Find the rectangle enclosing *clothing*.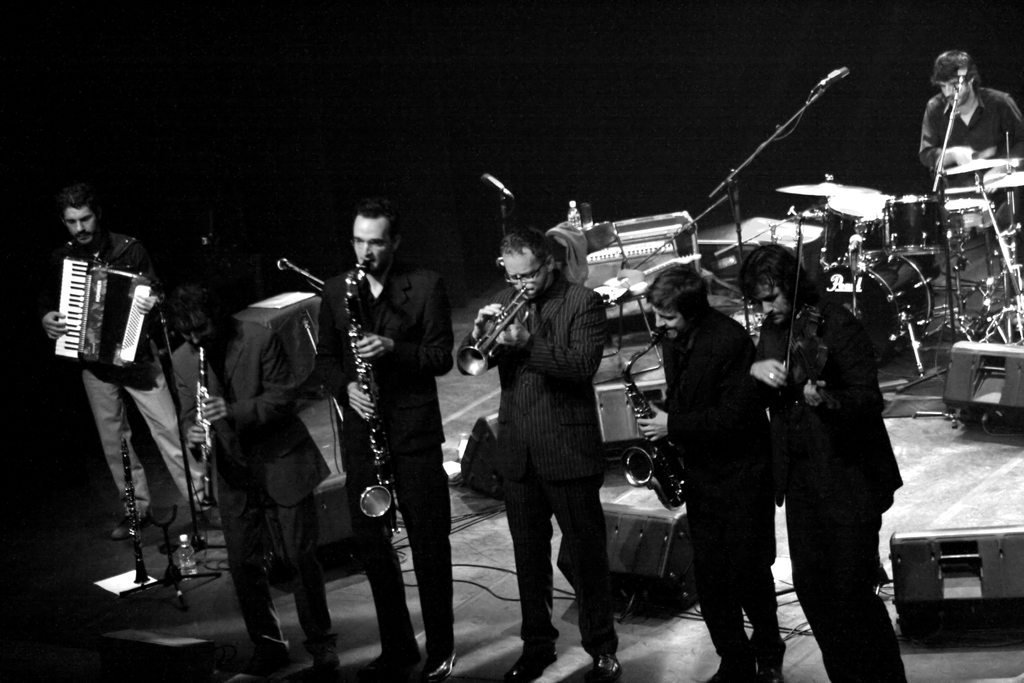
[x1=165, y1=309, x2=323, y2=674].
